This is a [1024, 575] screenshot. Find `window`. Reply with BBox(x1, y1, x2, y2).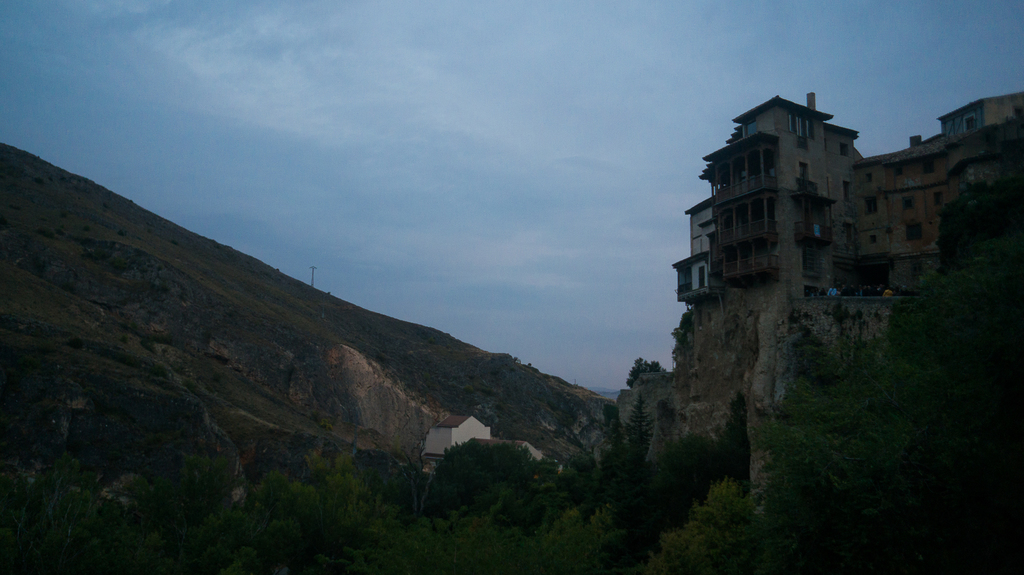
BBox(786, 114, 812, 139).
